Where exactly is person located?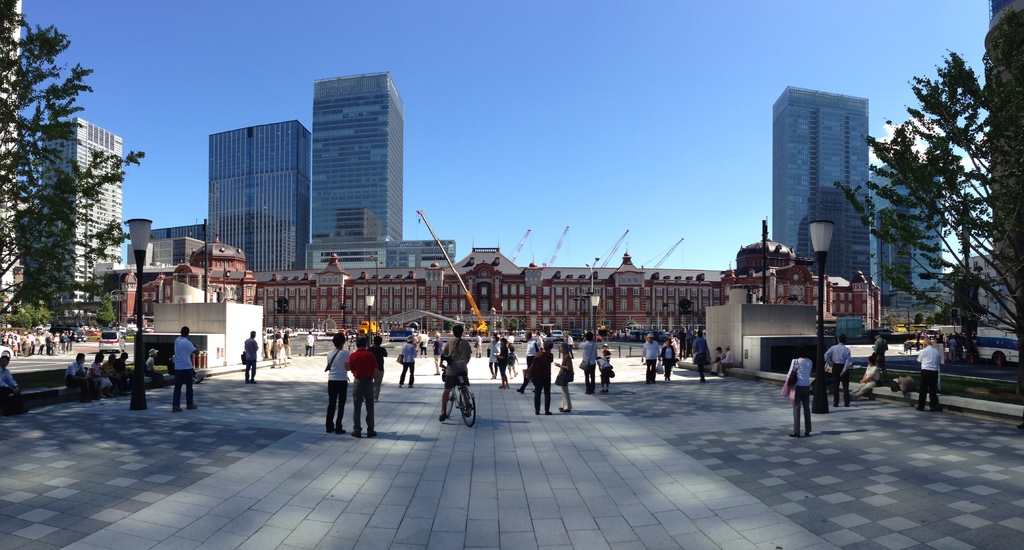
Its bounding box is detection(397, 332, 414, 392).
